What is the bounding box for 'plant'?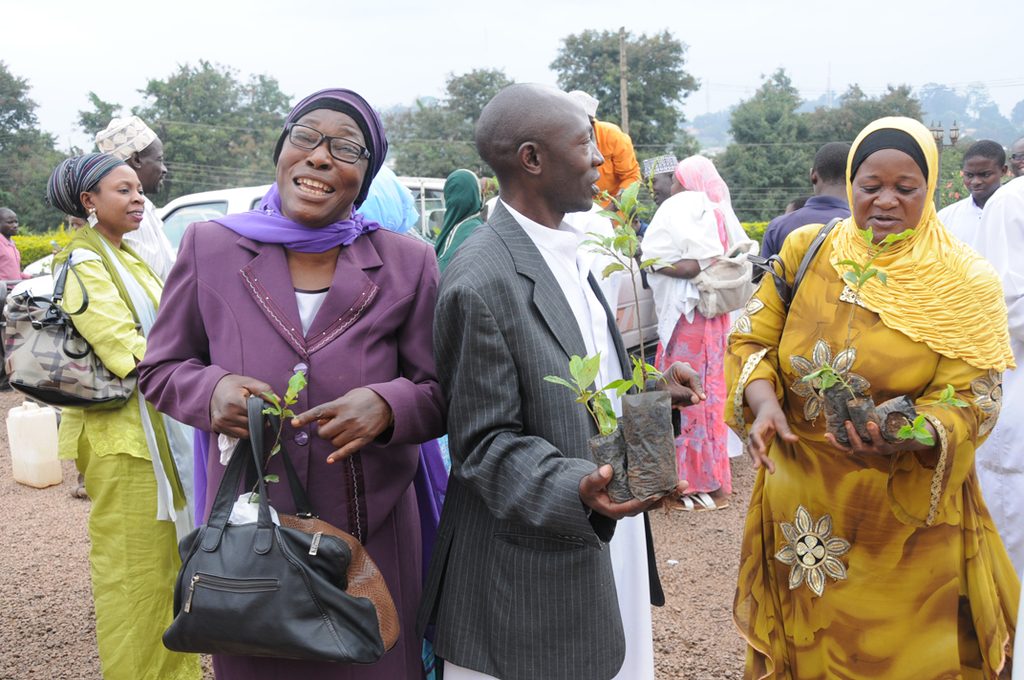
bbox=(834, 223, 915, 295).
